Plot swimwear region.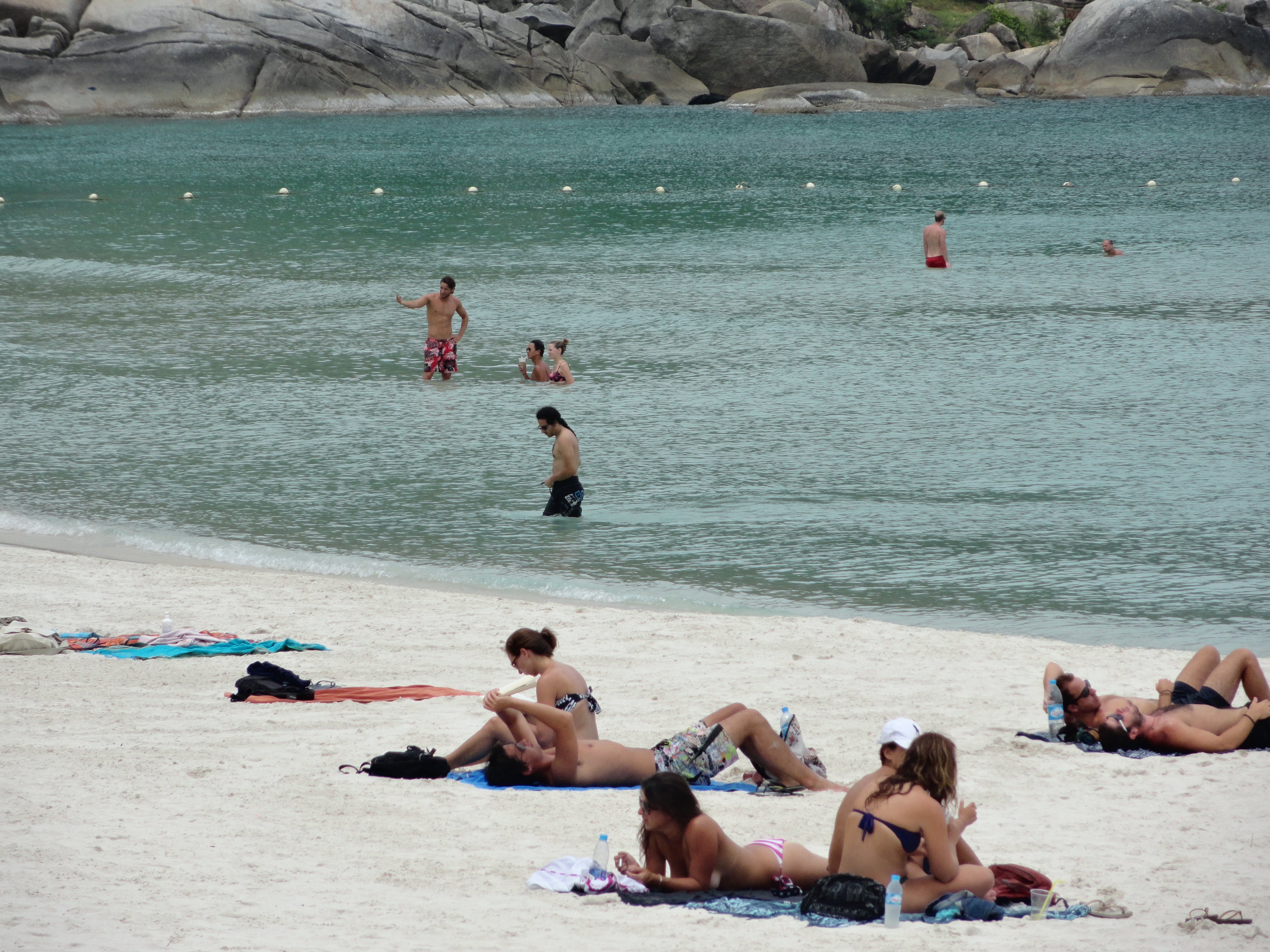
Plotted at BBox(179, 198, 203, 215).
